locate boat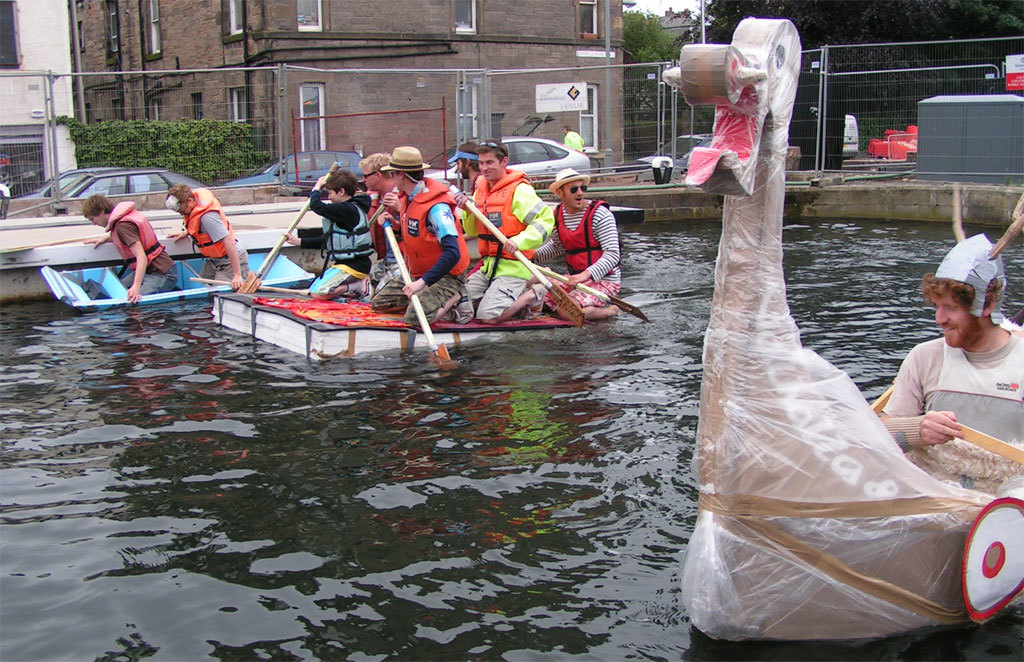
[666, 16, 1023, 644]
